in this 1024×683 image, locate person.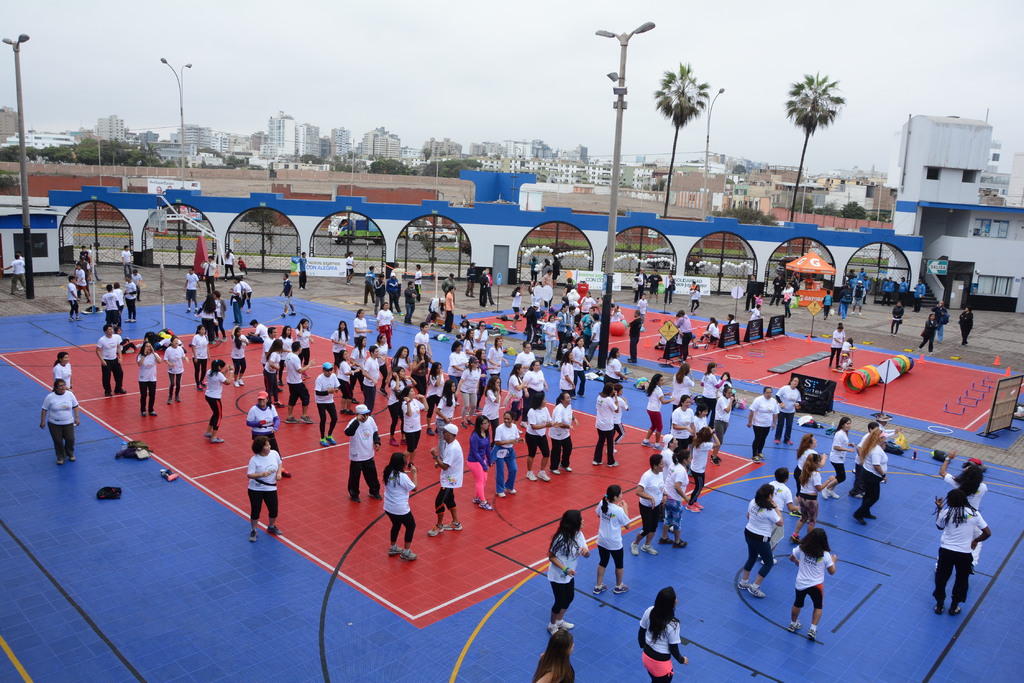
Bounding box: rect(886, 301, 906, 336).
